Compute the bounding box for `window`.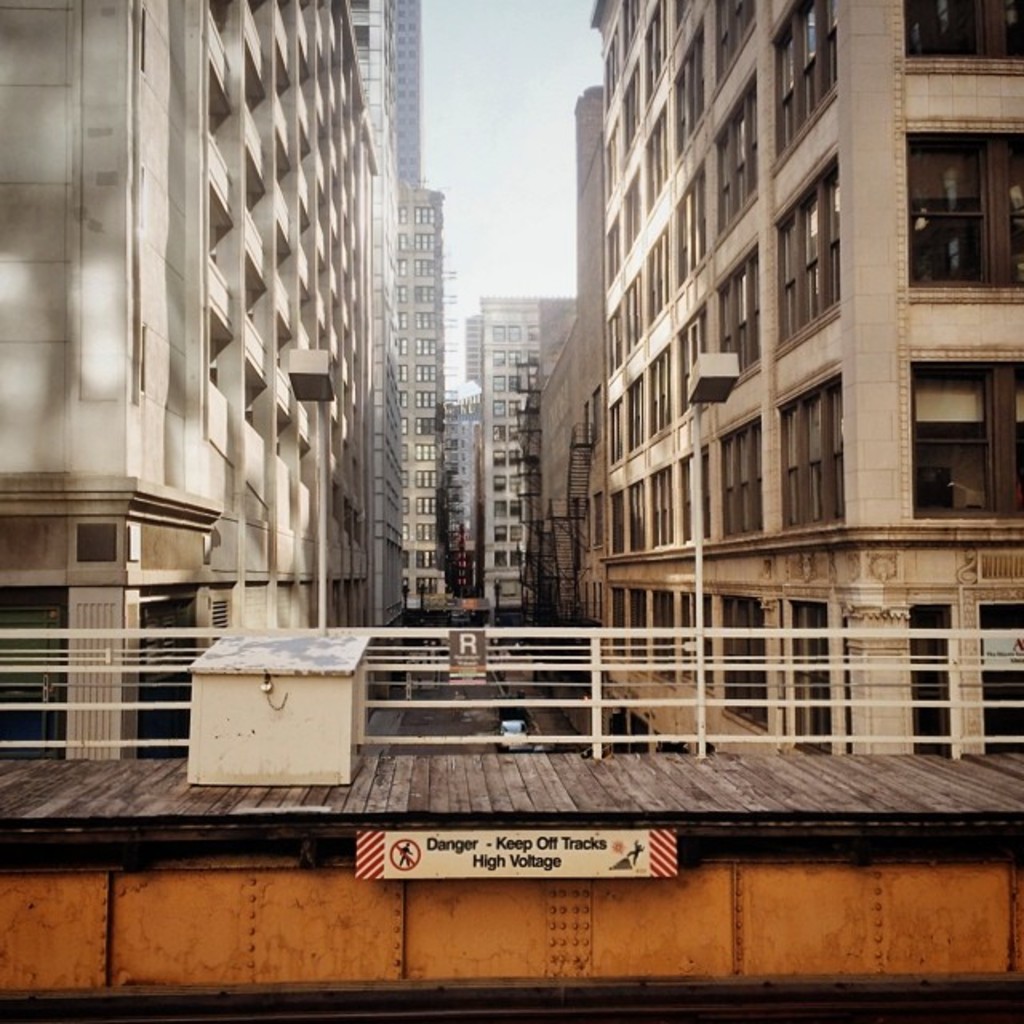
region(766, 155, 845, 354).
